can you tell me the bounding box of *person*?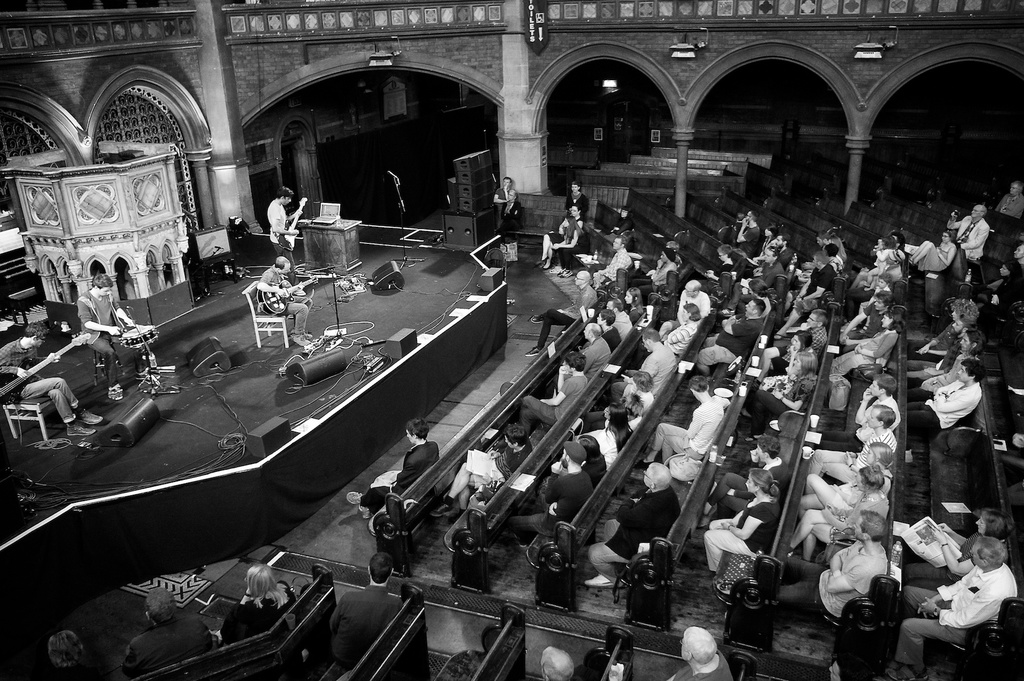
[x1=508, y1=447, x2=585, y2=551].
